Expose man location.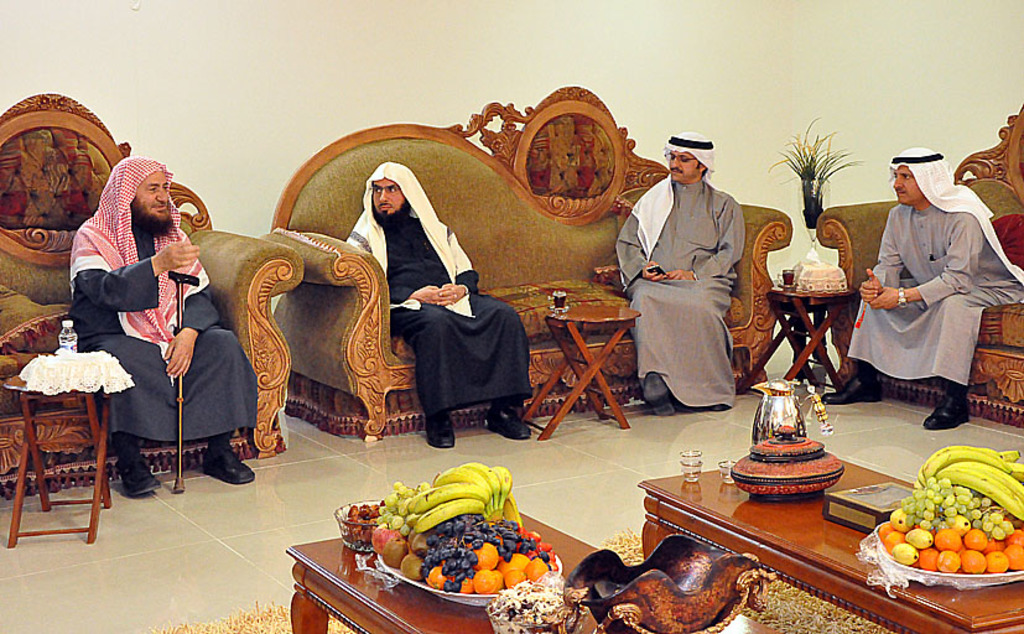
Exposed at 820/145/1023/433.
